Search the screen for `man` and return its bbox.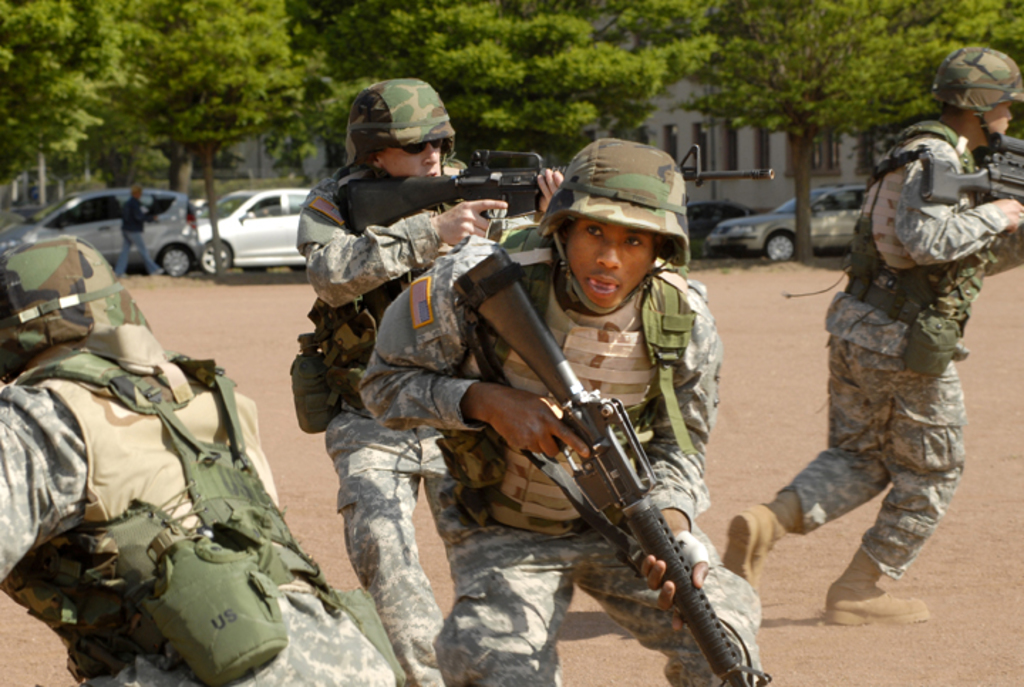
Found: x1=762 y1=88 x2=1006 y2=627.
